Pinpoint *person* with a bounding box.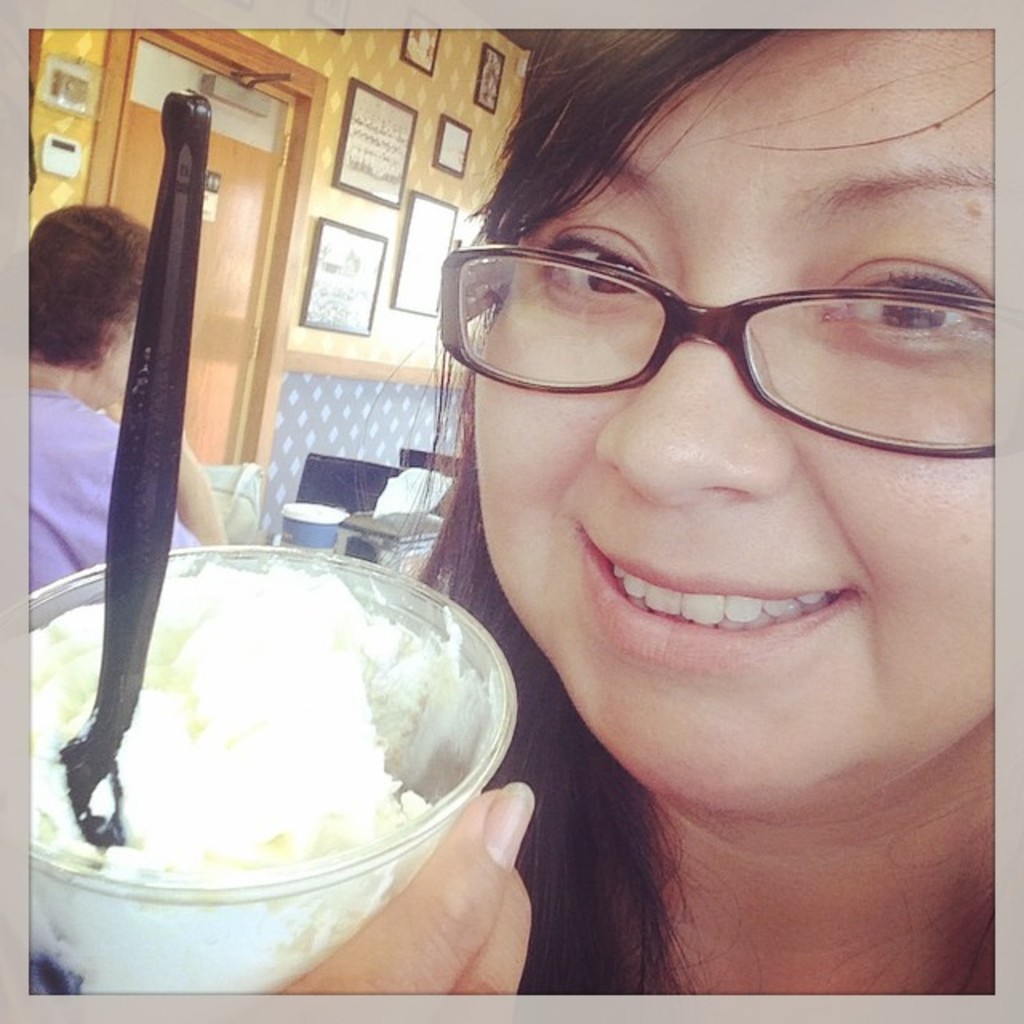
left=26, top=202, right=230, bottom=590.
